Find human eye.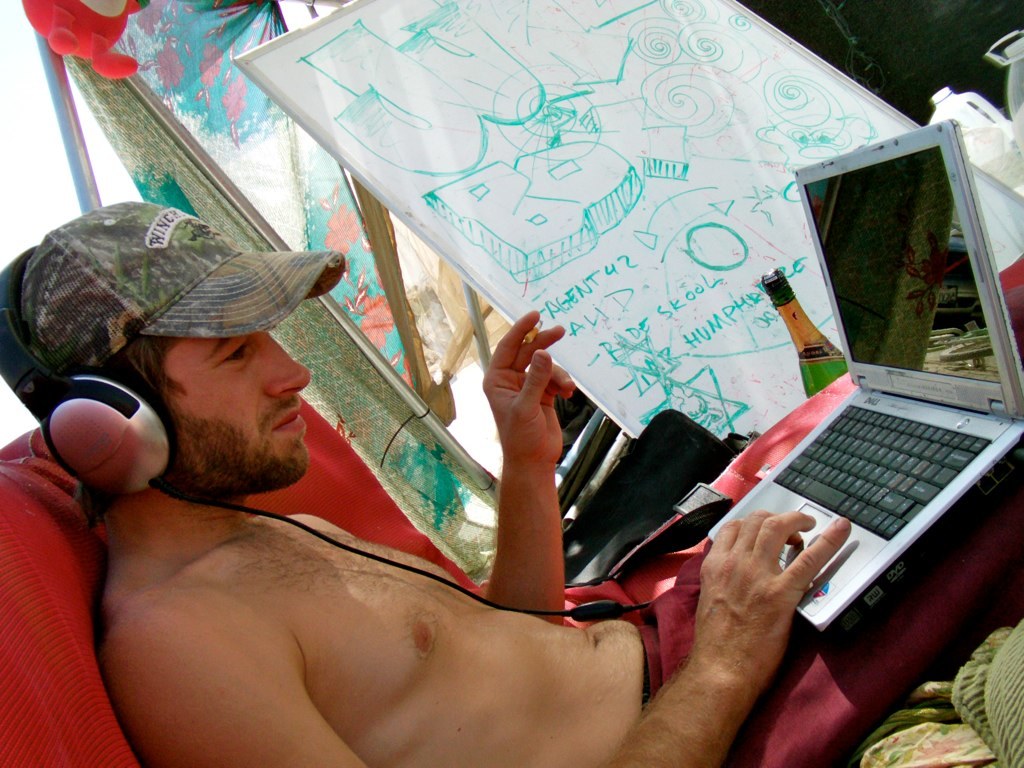
(x1=218, y1=337, x2=252, y2=366).
